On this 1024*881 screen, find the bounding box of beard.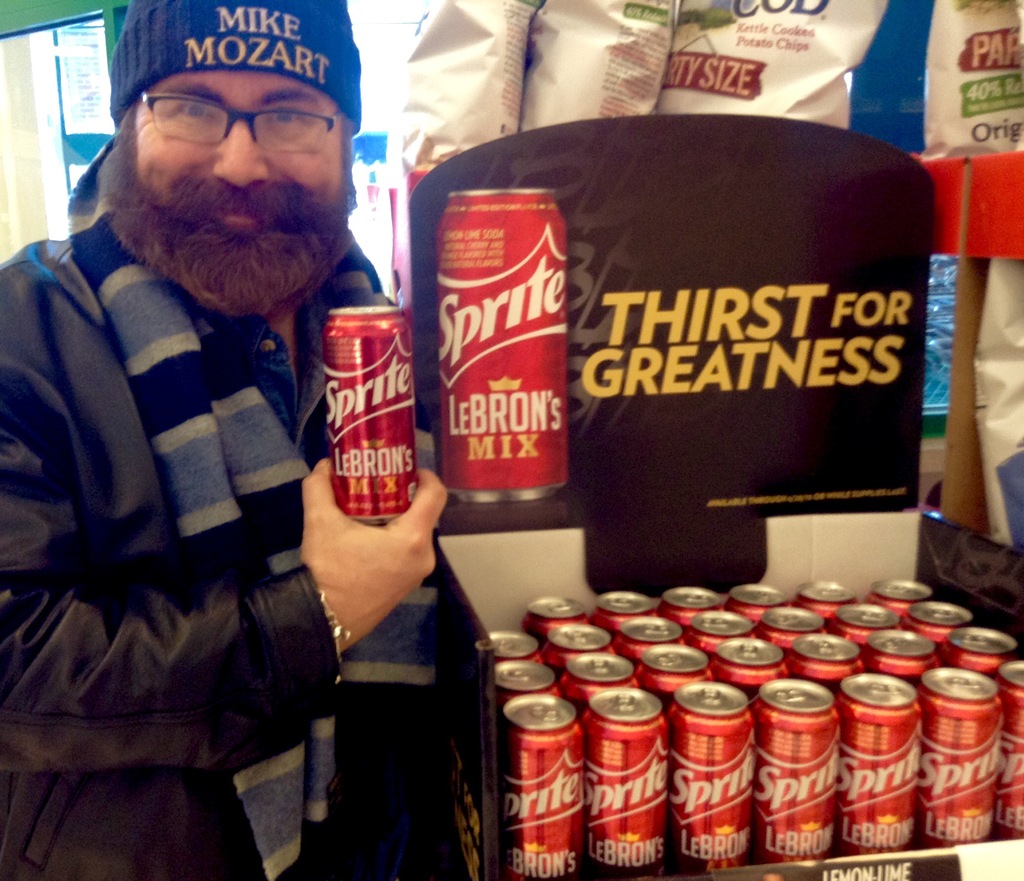
Bounding box: {"x1": 115, "y1": 120, "x2": 360, "y2": 300}.
